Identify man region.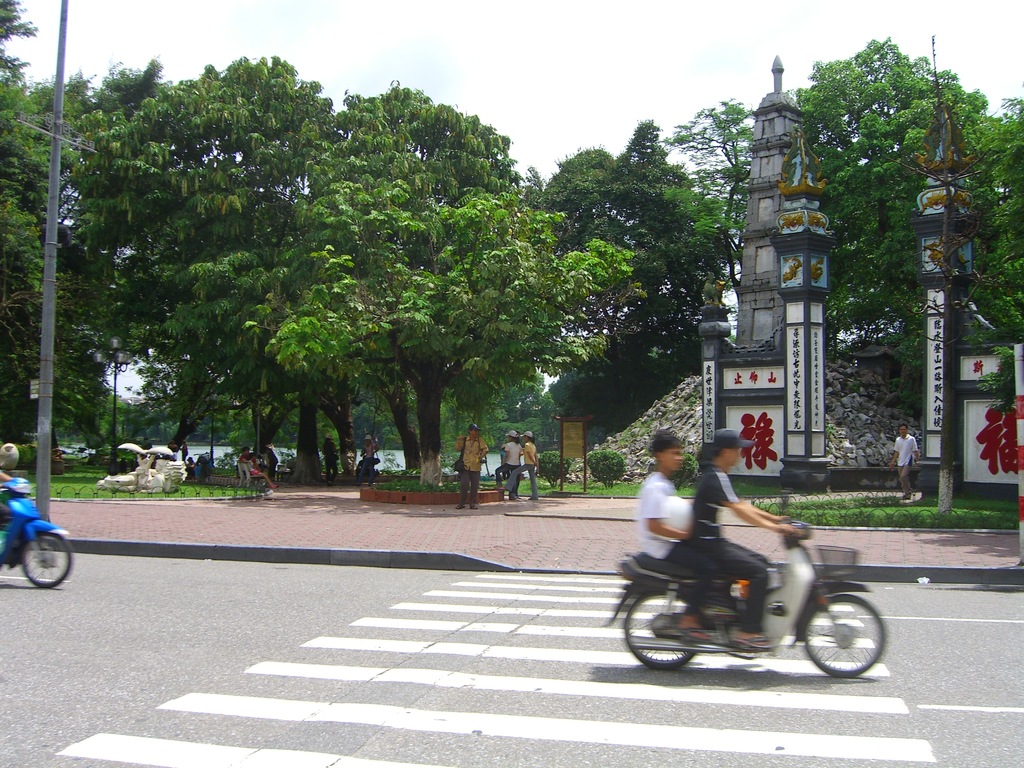
Region: x1=454, y1=425, x2=486, y2=509.
